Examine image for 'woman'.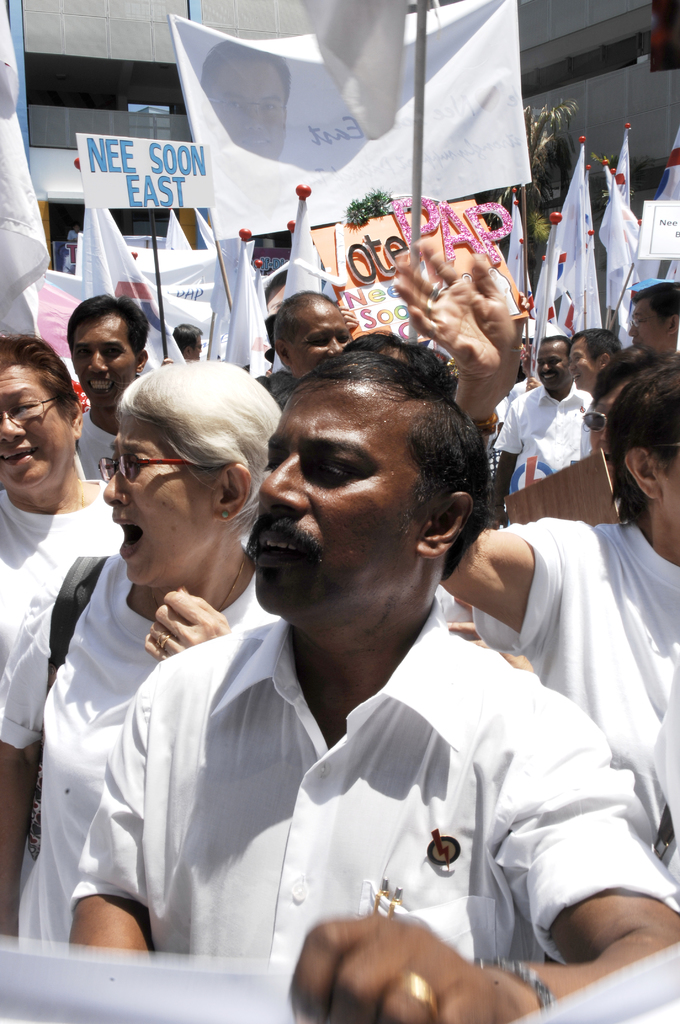
Examination result: {"left": 24, "top": 332, "right": 298, "bottom": 961}.
